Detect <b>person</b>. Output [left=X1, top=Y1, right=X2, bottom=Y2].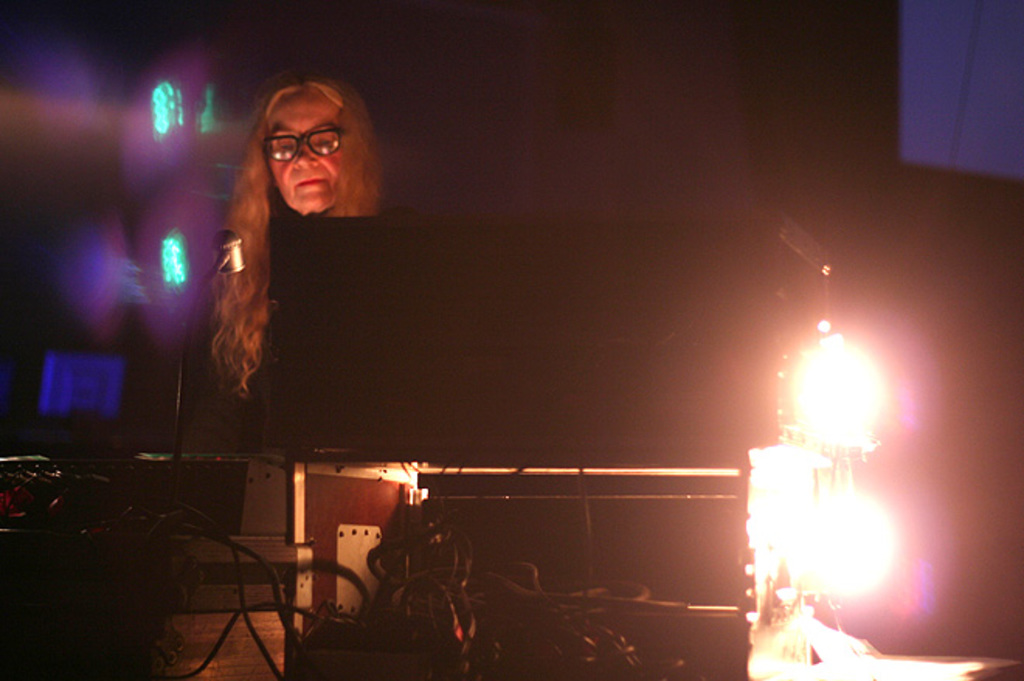
[left=174, top=81, right=400, bottom=472].
